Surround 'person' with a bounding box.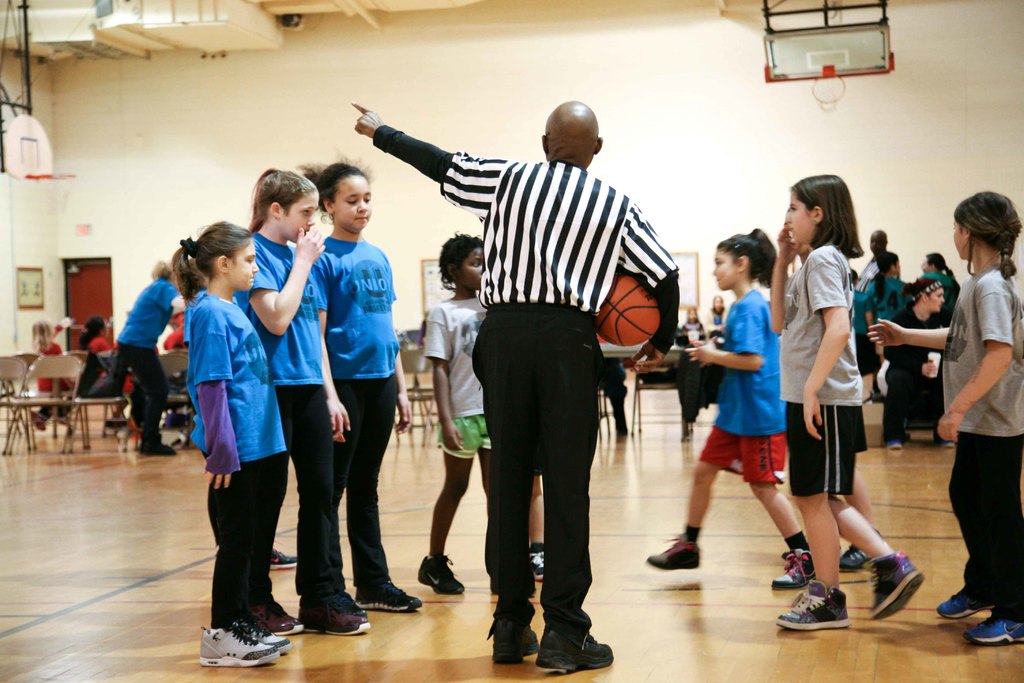
<region>300, 160, 427, 633</region>.
